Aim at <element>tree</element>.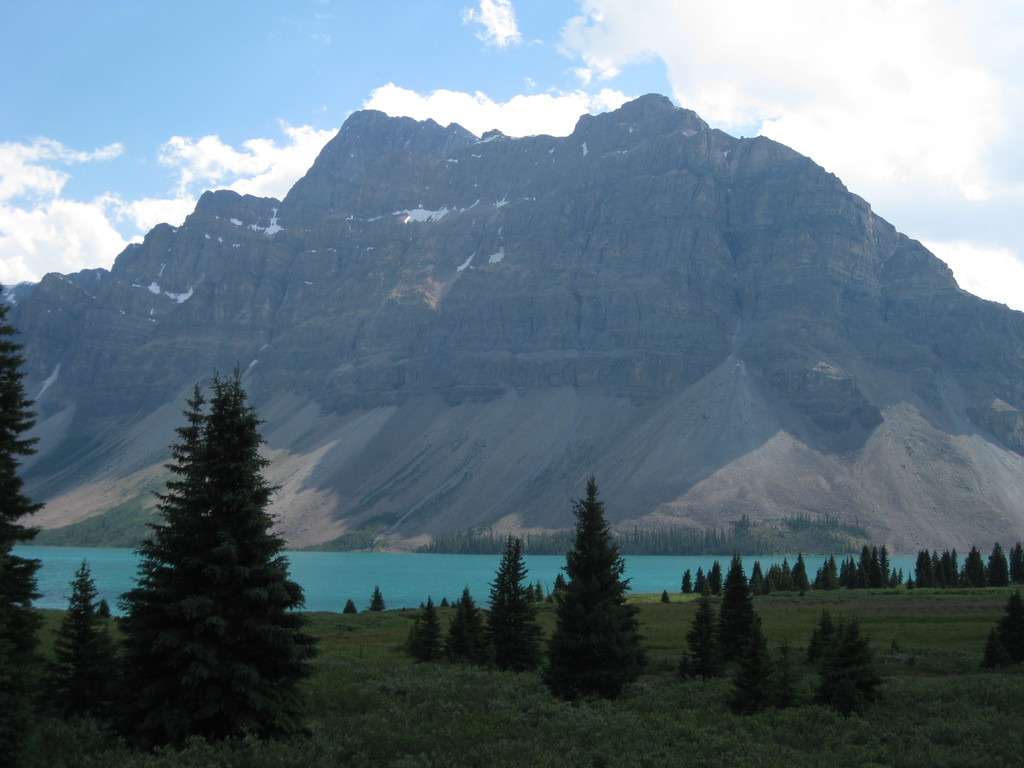
Aimed at (x1=485, y1=530, x2=540, y2=675).
